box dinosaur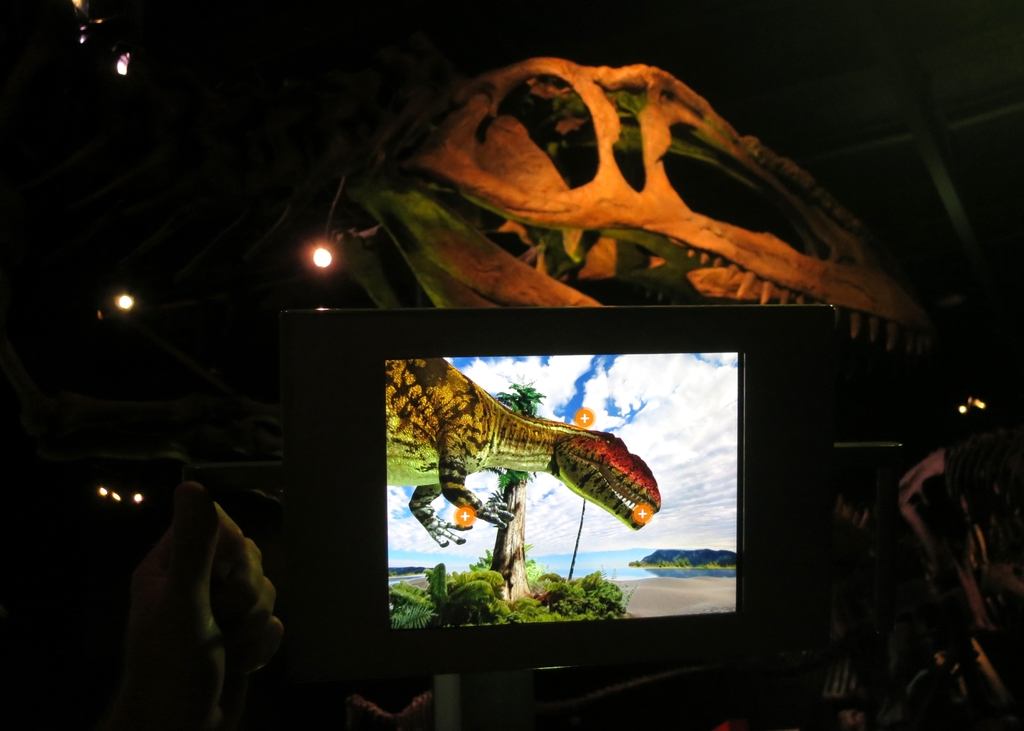
bbox(381, 349, 664, 544)
